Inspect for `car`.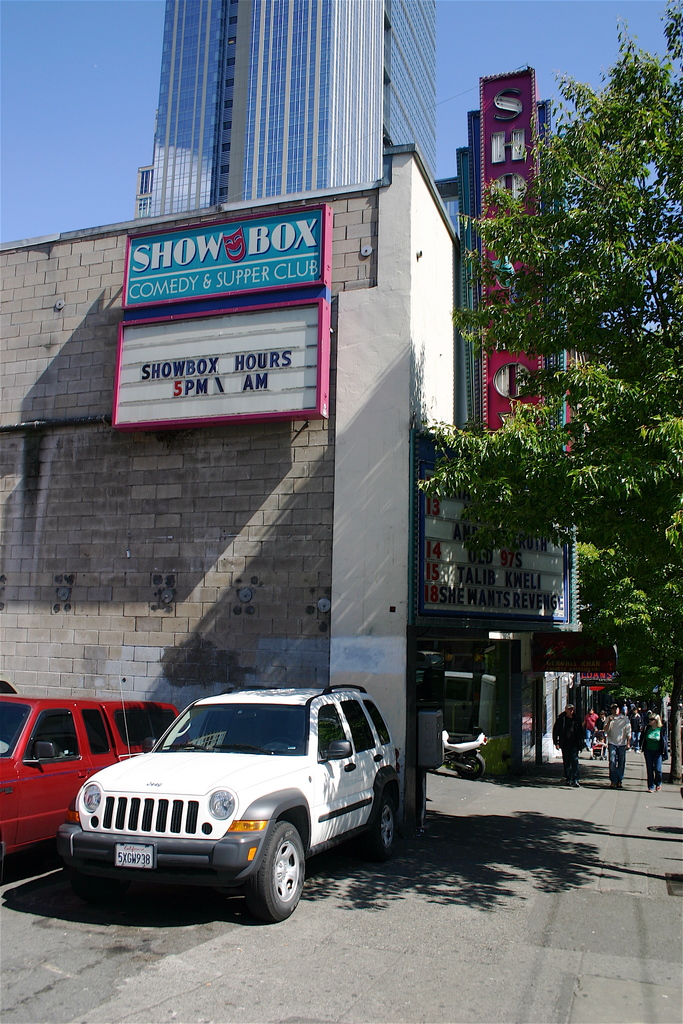
Inspection: [0,692,190,884].
